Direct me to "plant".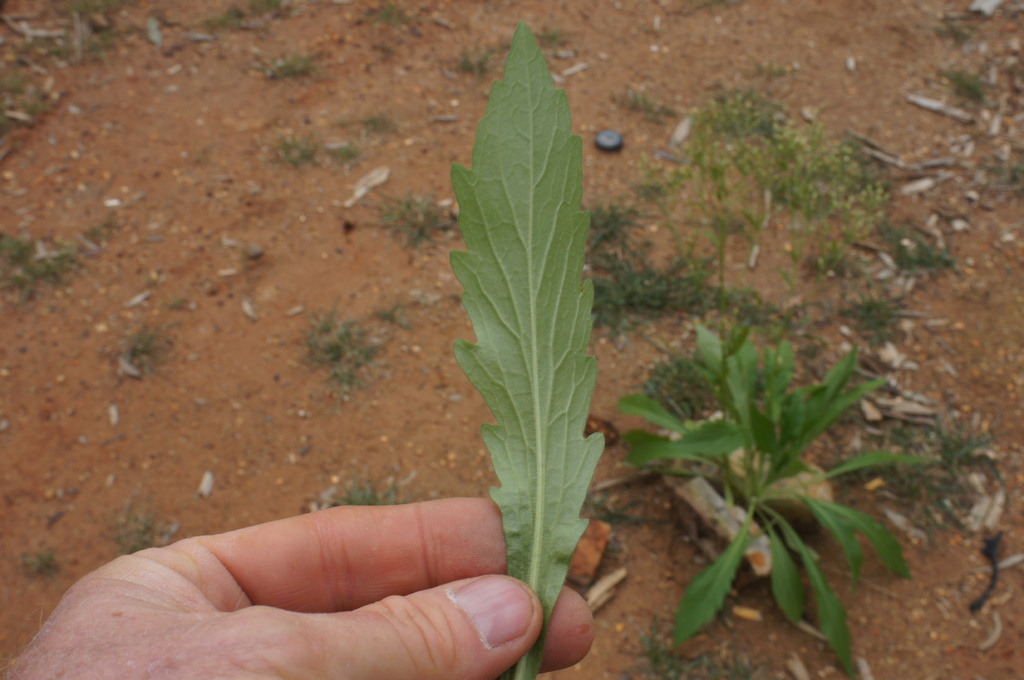
Direction: (x1=995, y1=144, x2=1023, y2=203).
